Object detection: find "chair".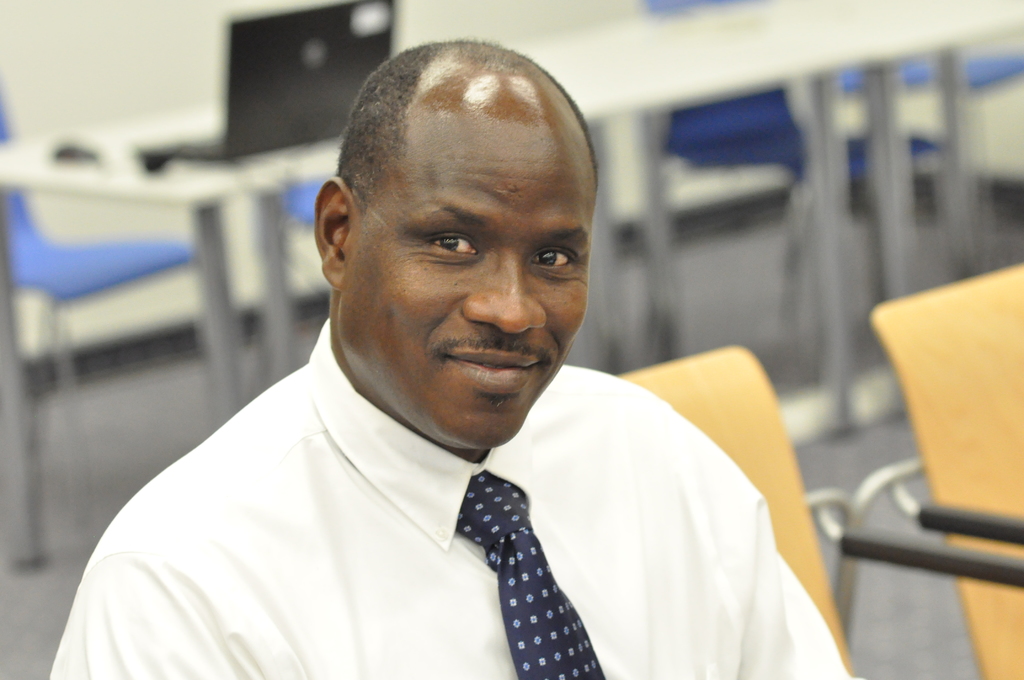
833:264:1023:679.
